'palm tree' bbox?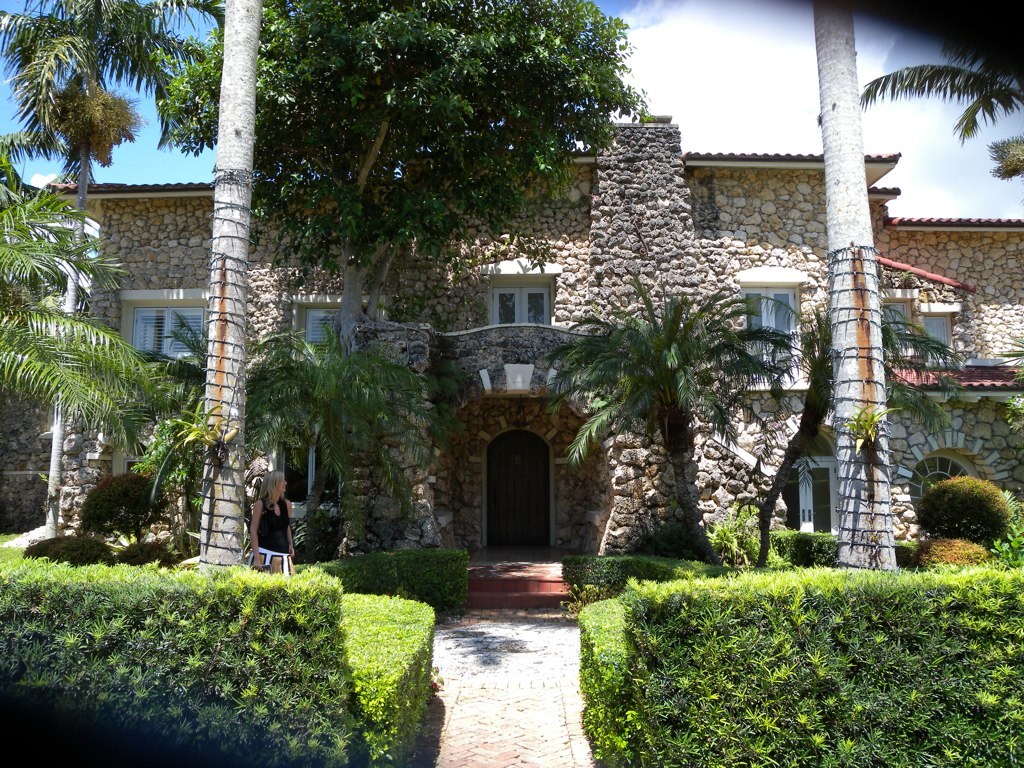
{"left": 114, "top": 303, "right": 227, "bottom": 545}
